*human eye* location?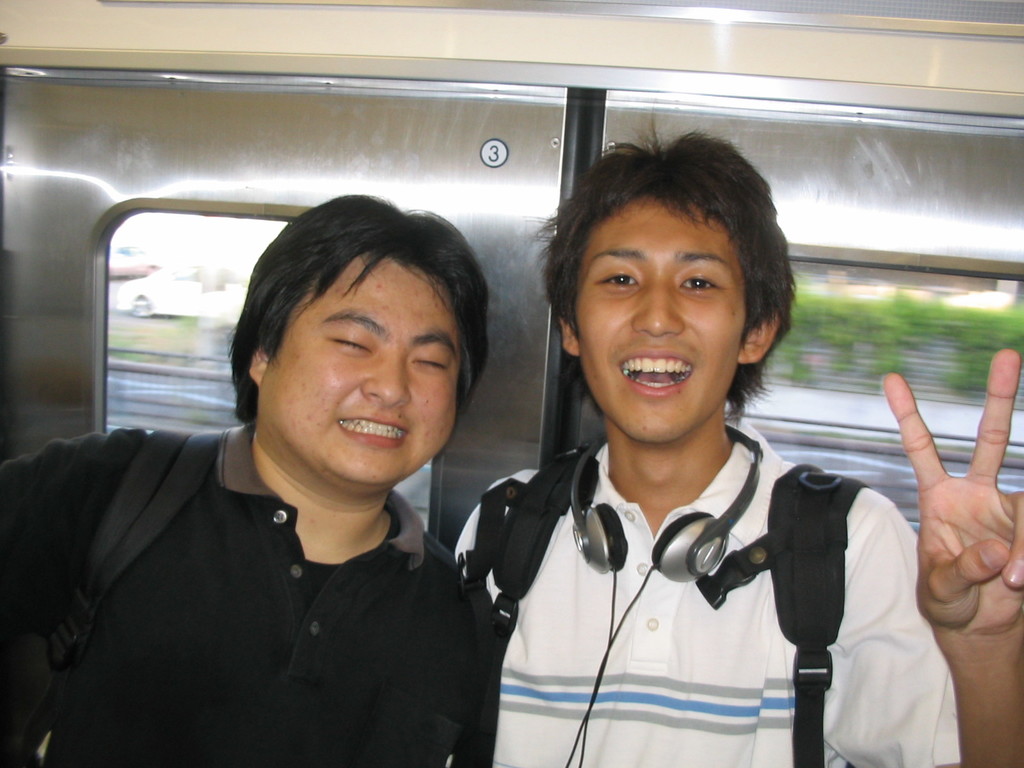
[left=675, top=268, right=726, bottom=300]
